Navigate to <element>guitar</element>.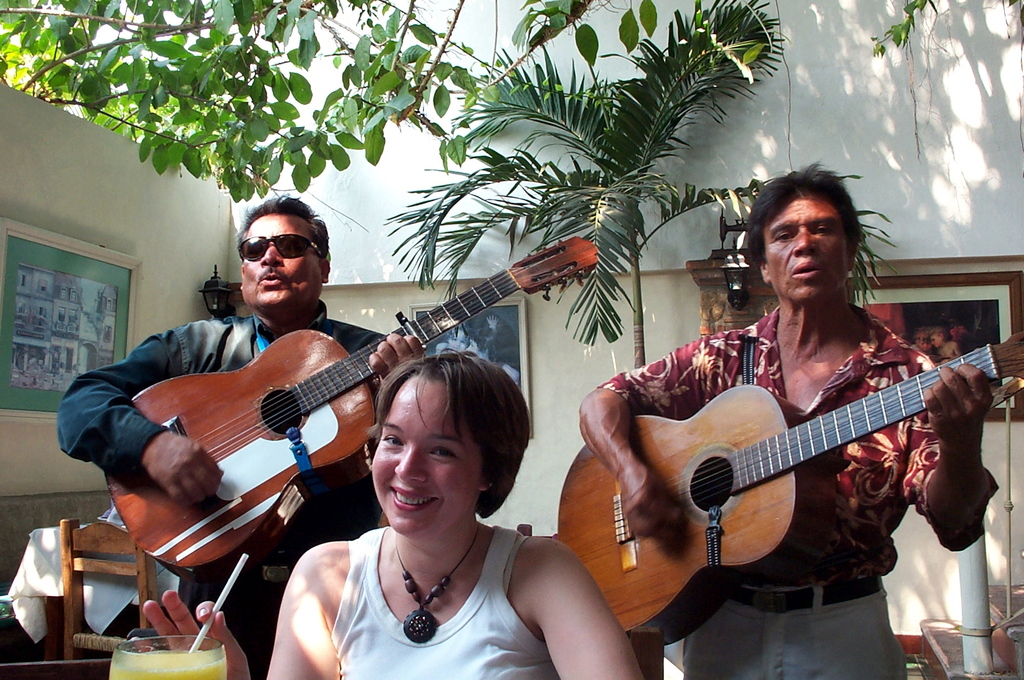
Navigation target: 100/233/605/571.
